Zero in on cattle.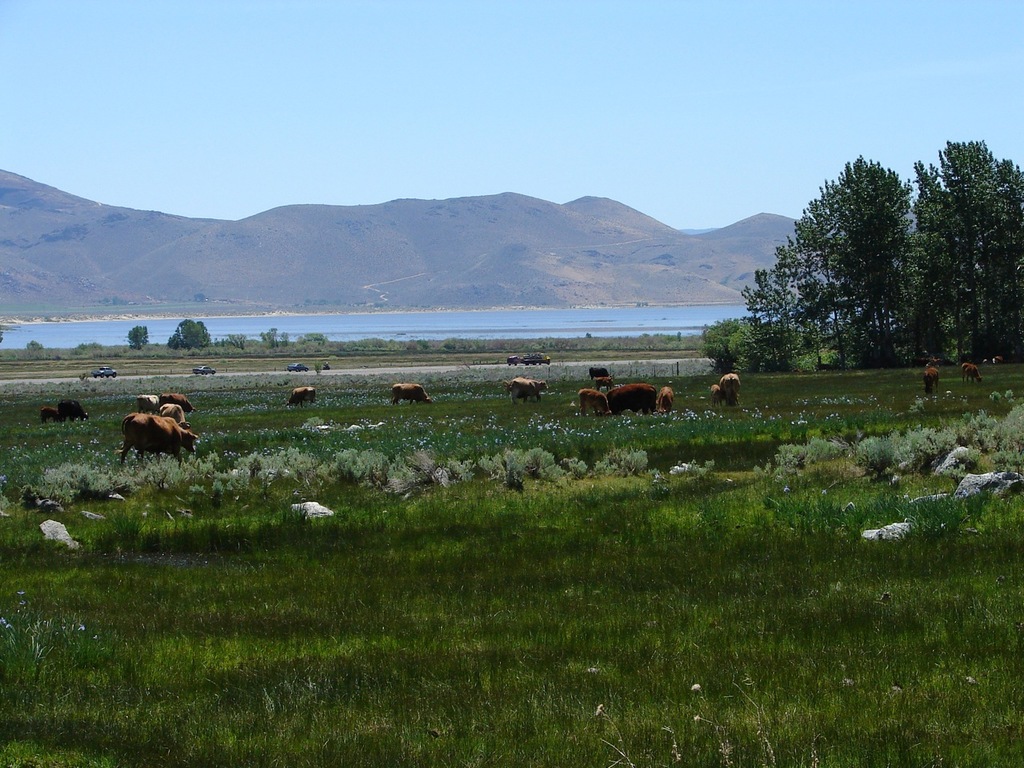
Zeroed in: x1=590 y1=365 x2=616 y2=379.
